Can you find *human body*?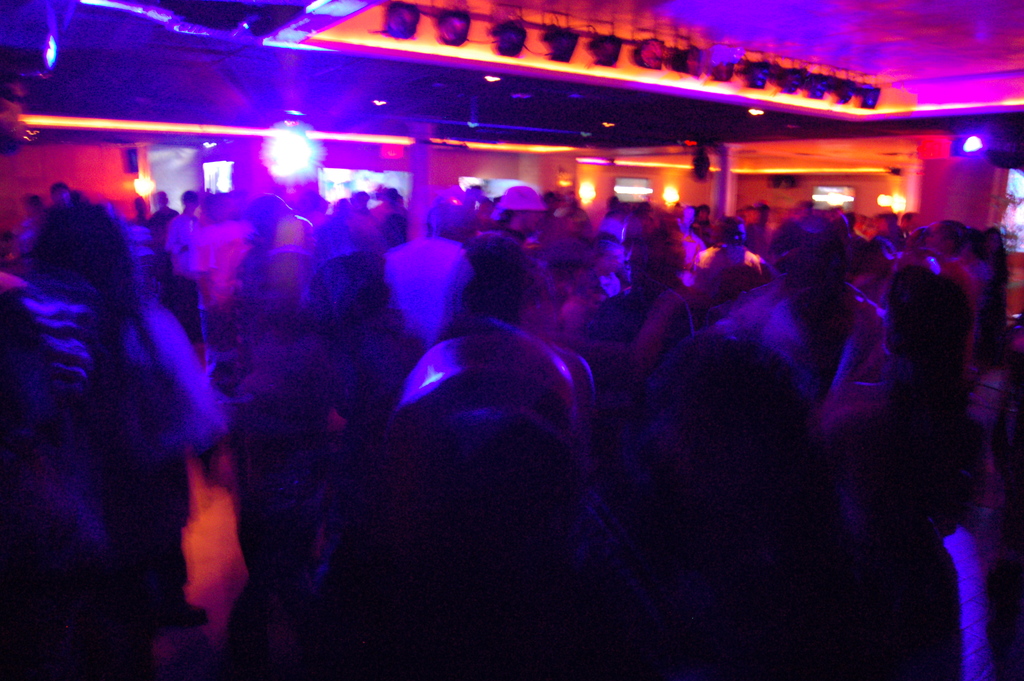
Yes, bounding box: detection(19, 186, 40, 283).
